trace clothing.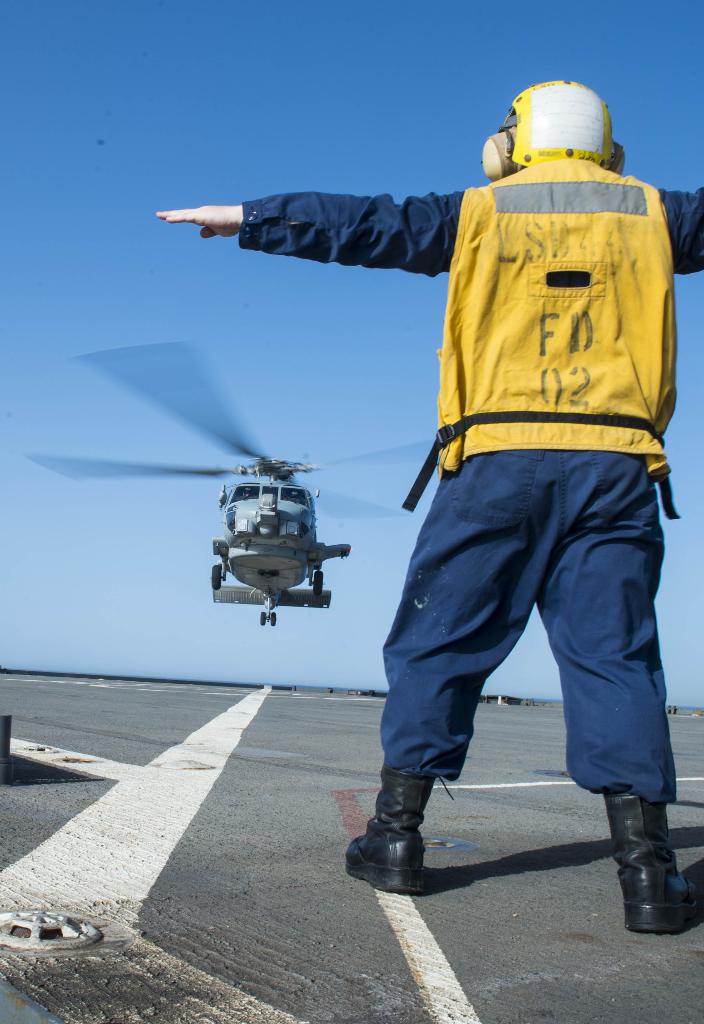
Traced to [240, 145, 703, 808].
